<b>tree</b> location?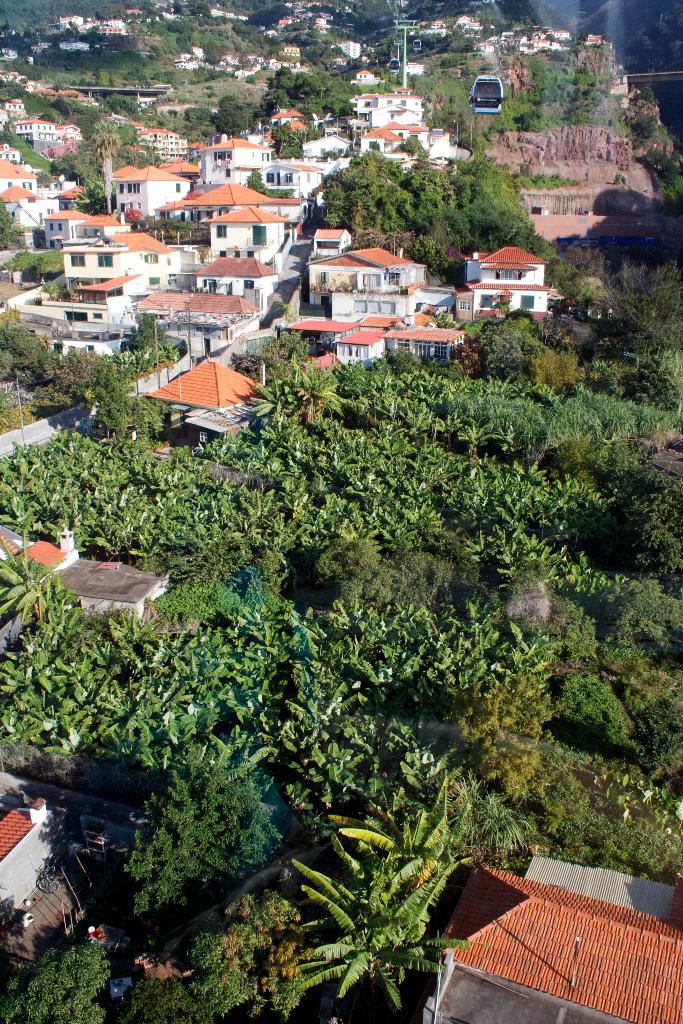
l=518, t=109, r=543, b=132
